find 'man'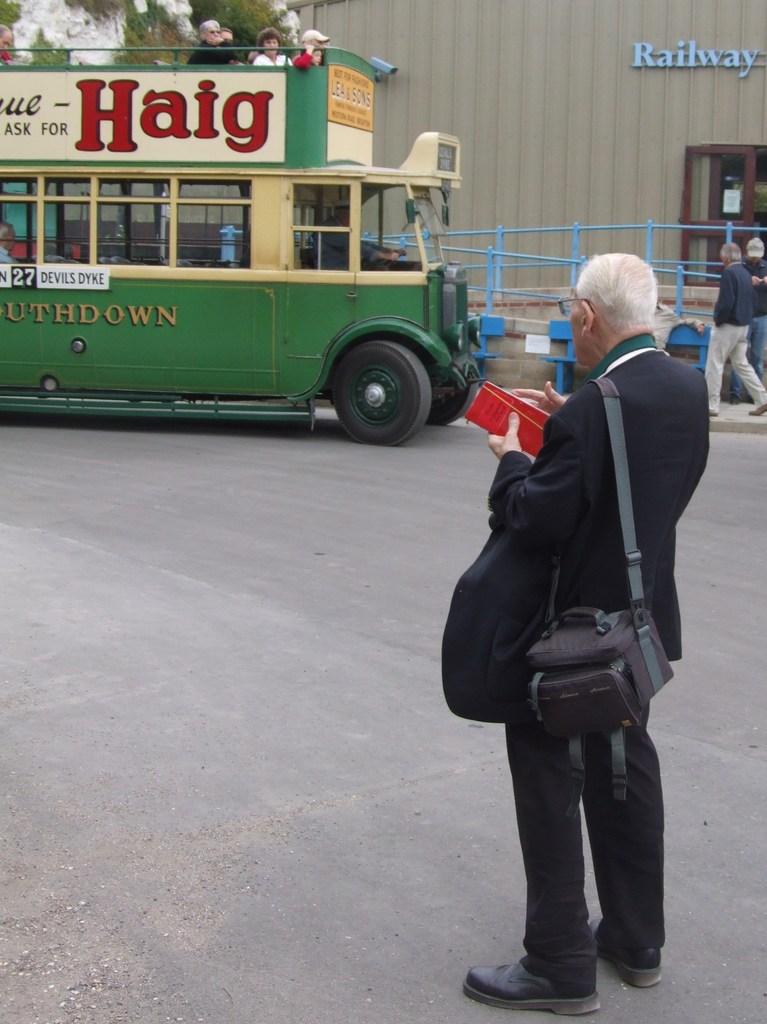
<region>295, 26, 334, 69</region>
